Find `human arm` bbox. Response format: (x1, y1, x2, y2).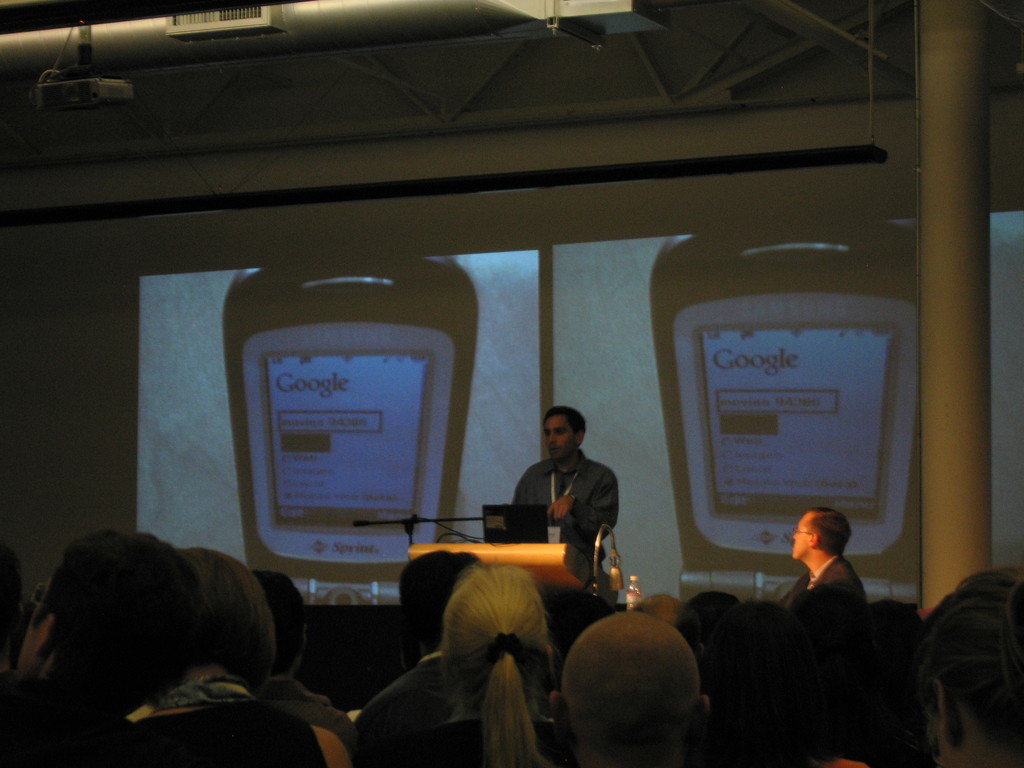
(513, 478, 577, 531).
